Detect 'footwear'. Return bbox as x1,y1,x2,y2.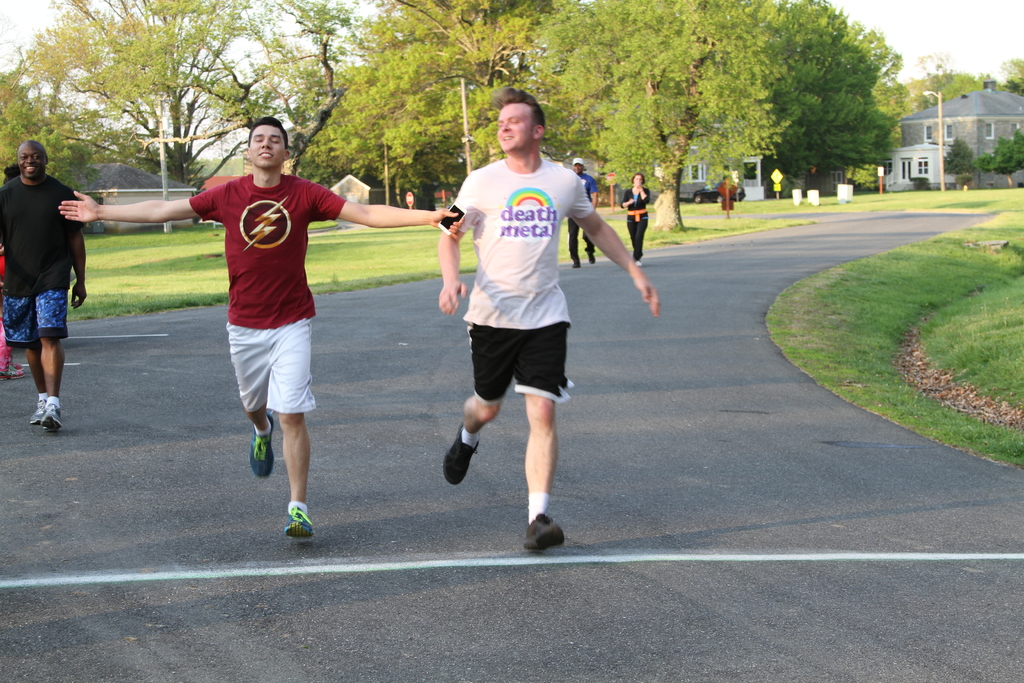
0,347,24,381.
